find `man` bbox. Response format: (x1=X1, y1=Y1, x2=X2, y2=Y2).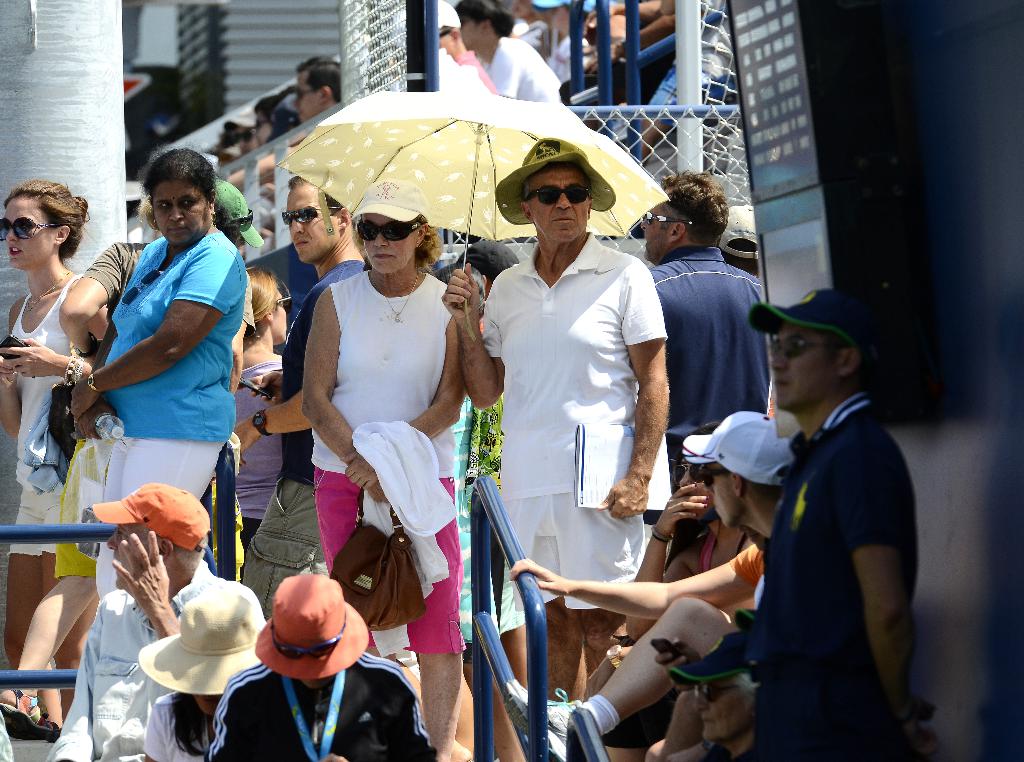
(x1=225, y1=105, x2=259, y2=155).
